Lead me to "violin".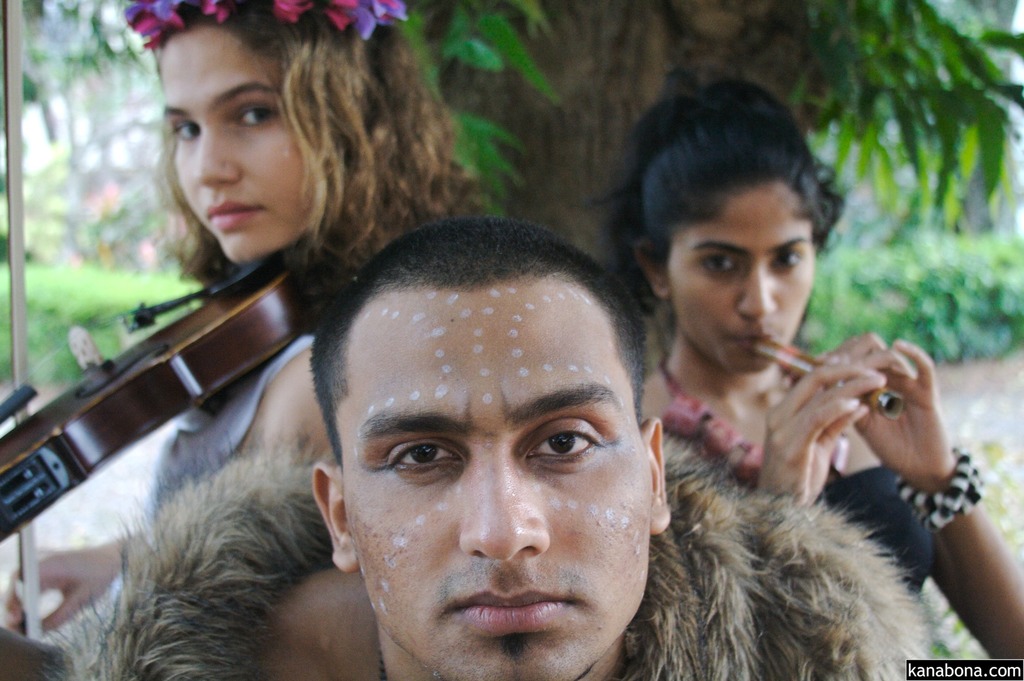
Lead to <box>0,0,320,644</box>.
